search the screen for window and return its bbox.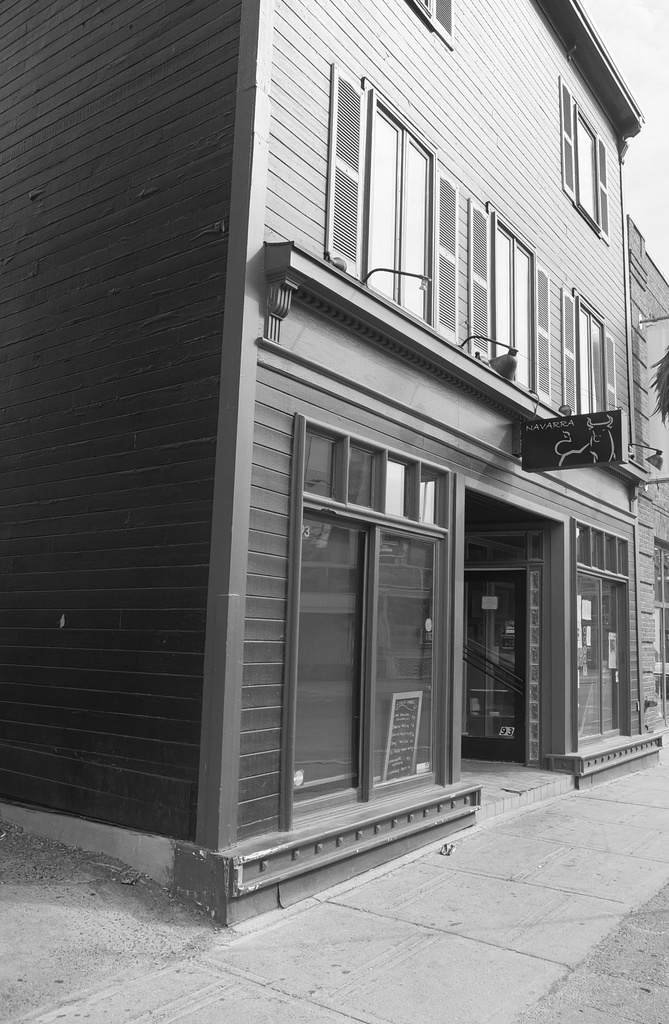
Found: [281, 417, 453, 832].
